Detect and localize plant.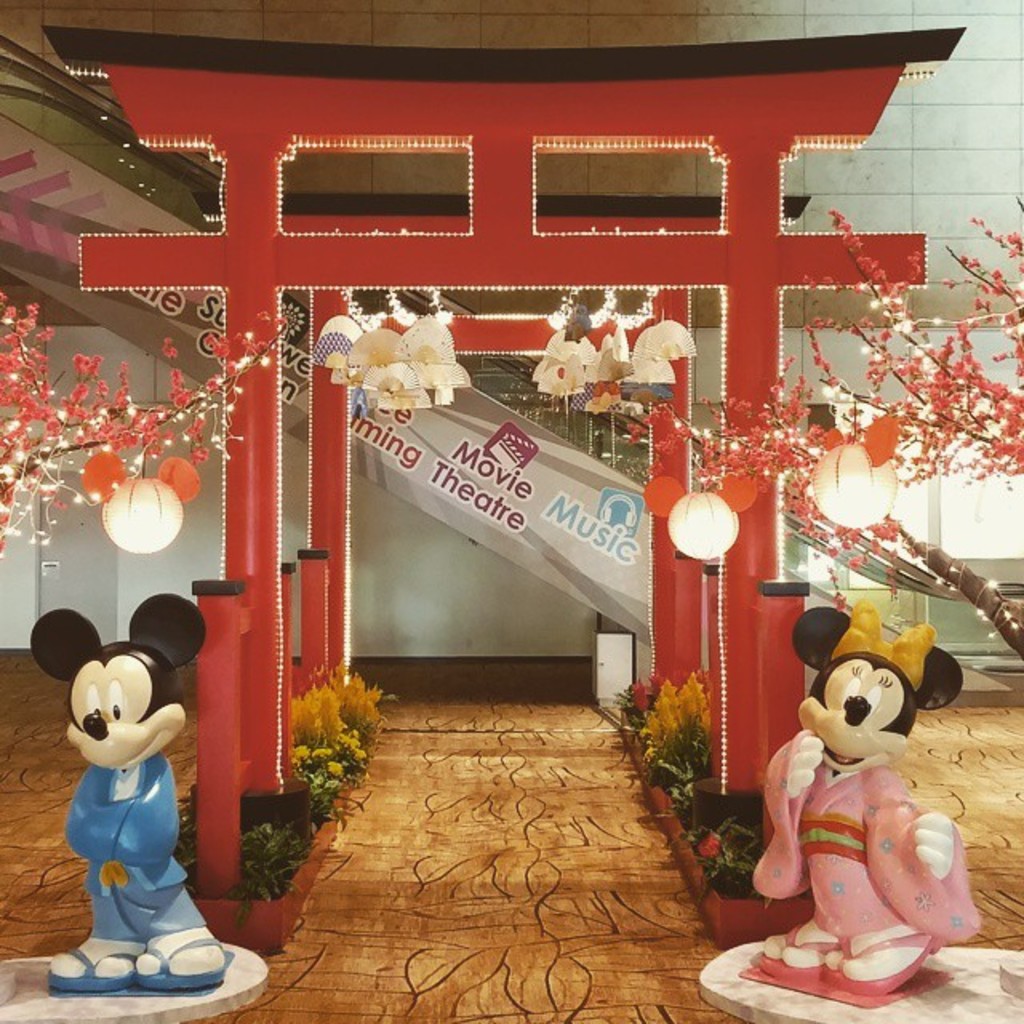
Localized at <region>176, 818, 309, 931</region>.
